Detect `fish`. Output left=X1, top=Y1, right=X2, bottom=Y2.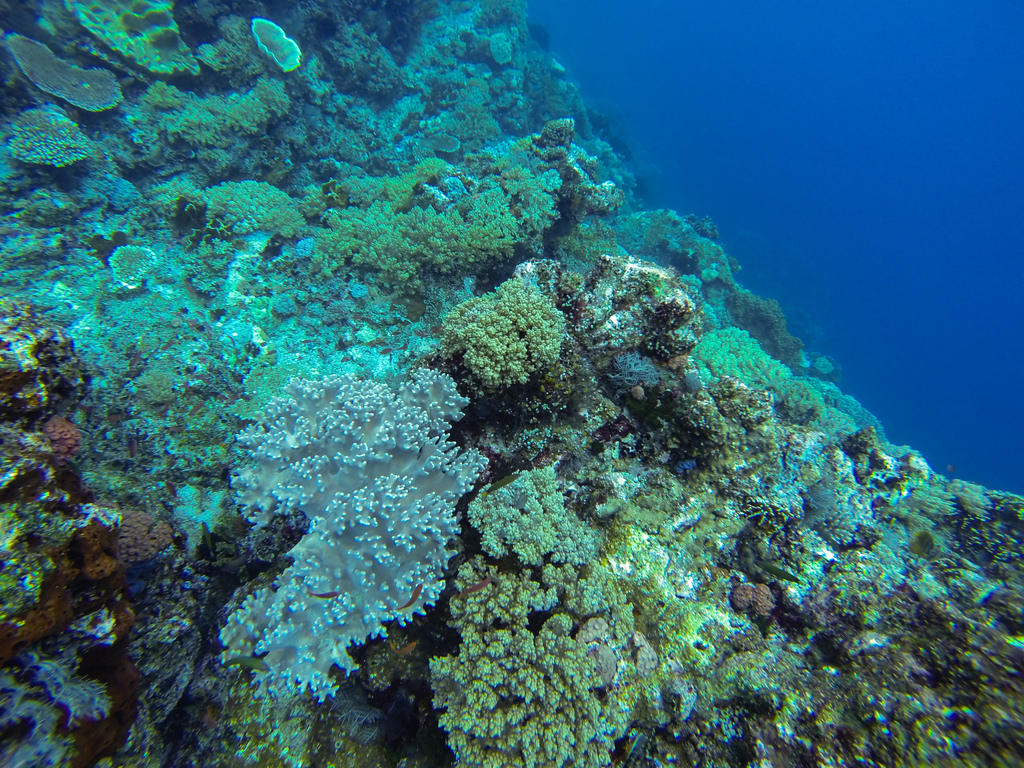
left=204, top=516, right=218, bottom=556.
